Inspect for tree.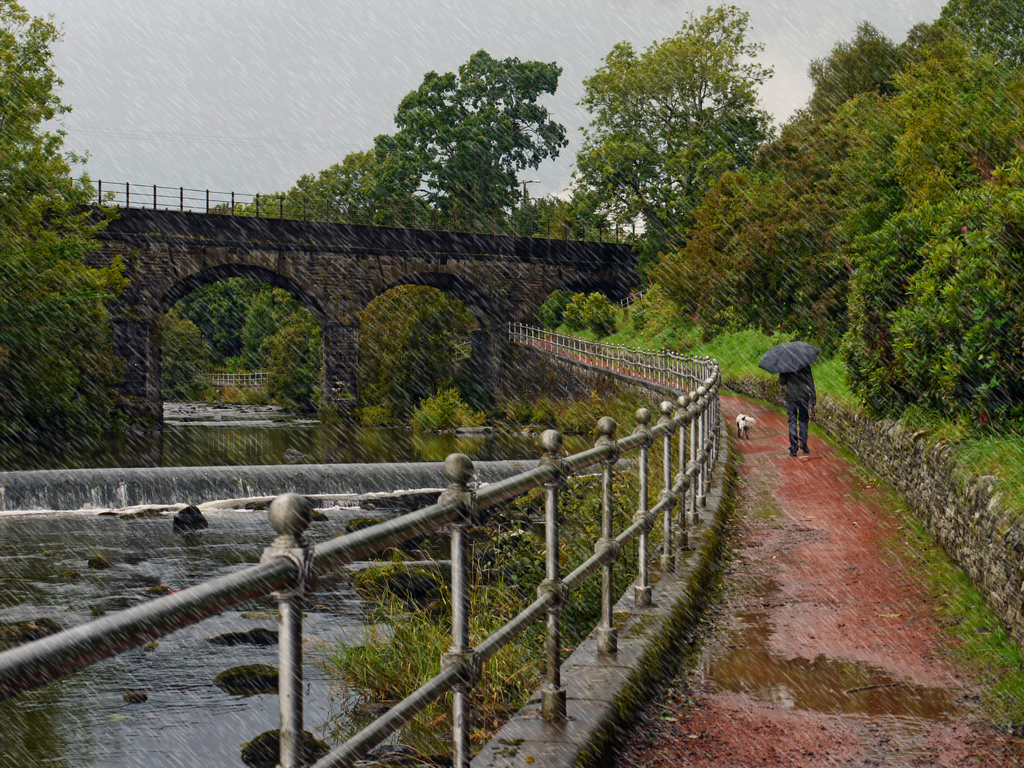
Inspection: box=[343, 42, 581, 227].
